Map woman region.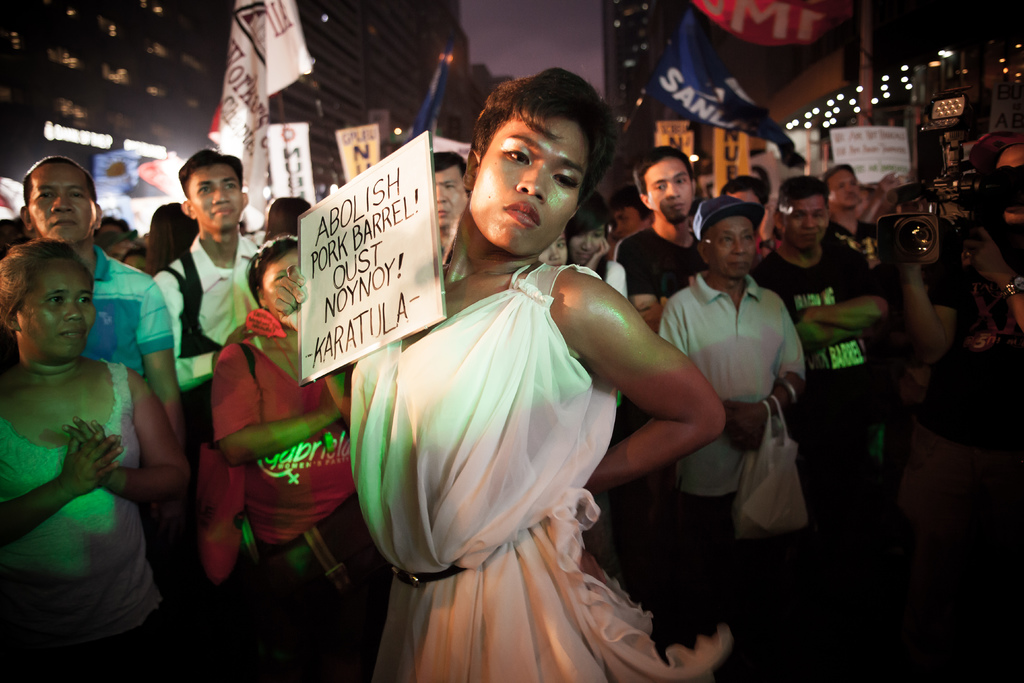
Mapped to (x1=213, y1=235, x2=391, y2=682).
